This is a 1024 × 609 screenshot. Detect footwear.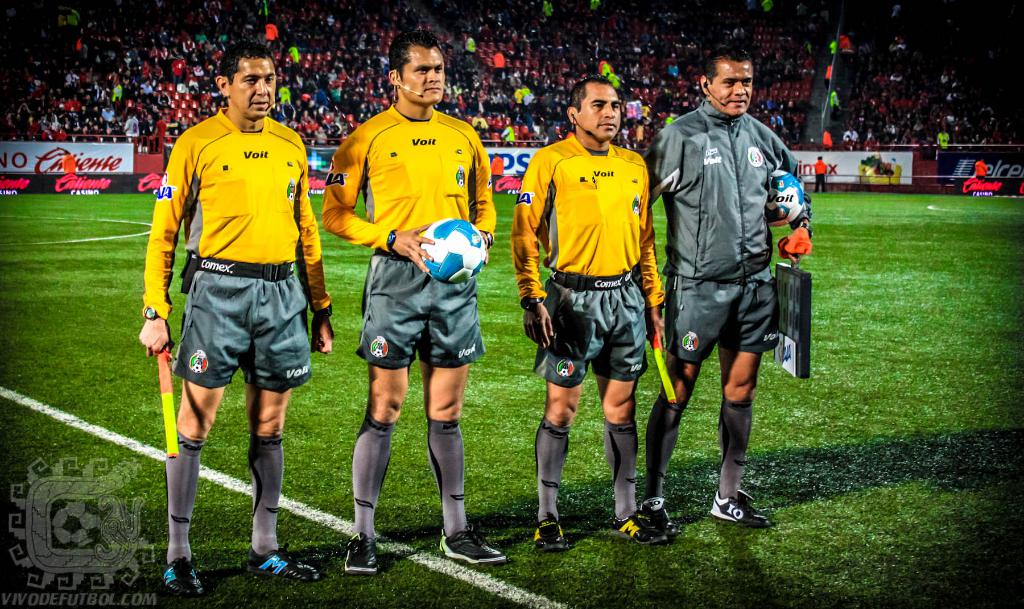
[x1=532, y1=510, x2=568, y2=552].
